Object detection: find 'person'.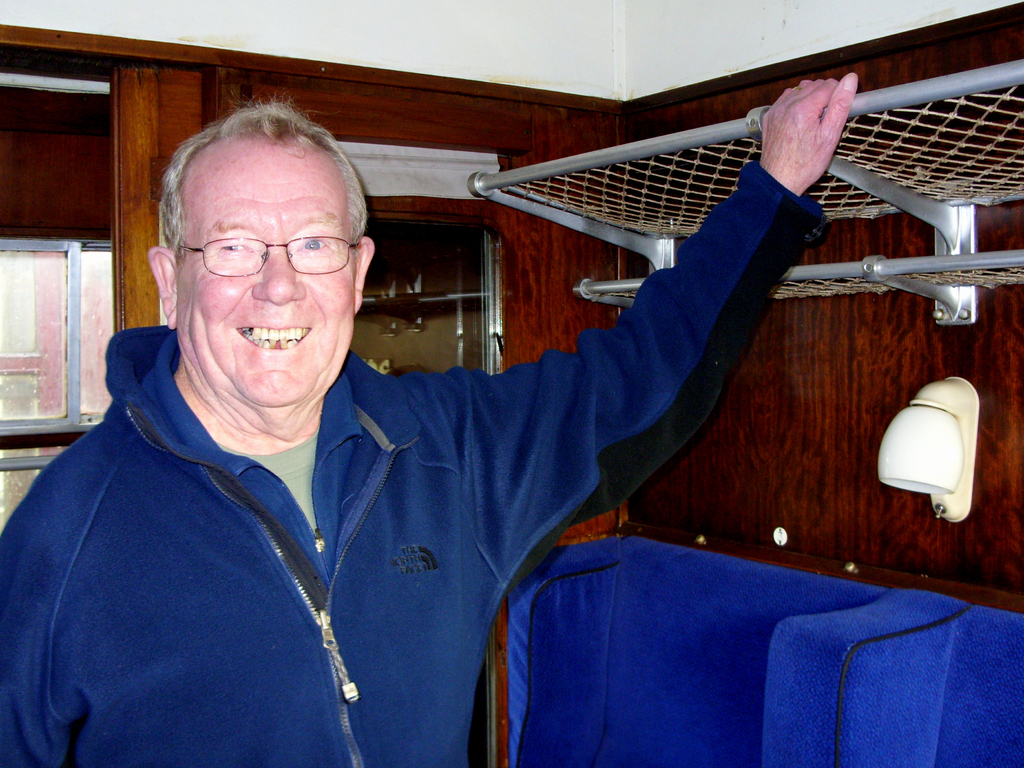
BBox(34, 82, 786, 767).
